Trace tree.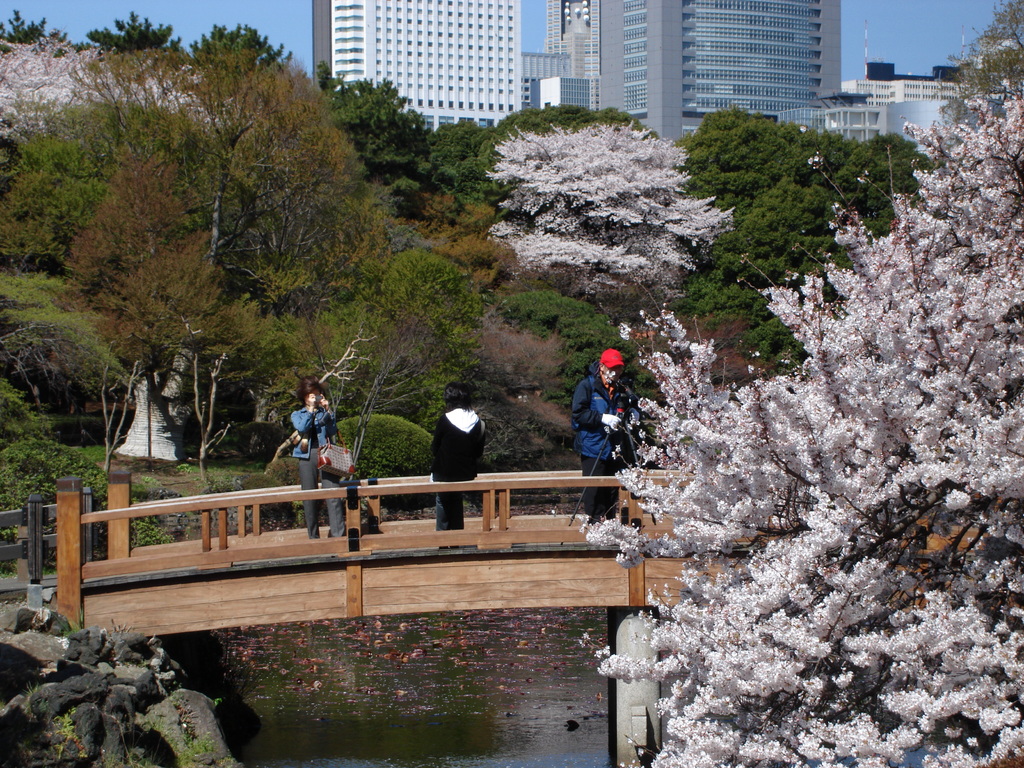
Traced to {"x1": 477, "y1": 97, "x2": 649, "y2": 200}.
